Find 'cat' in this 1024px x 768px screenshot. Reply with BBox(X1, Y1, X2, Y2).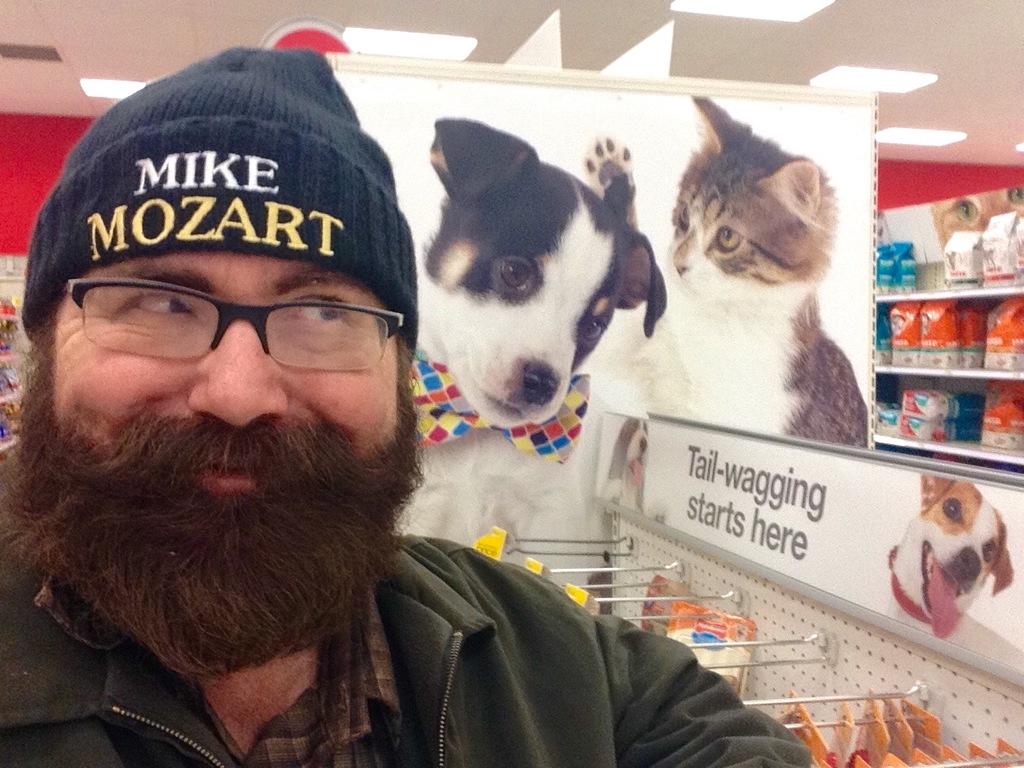
BBox(578, 96, 870, 446).
